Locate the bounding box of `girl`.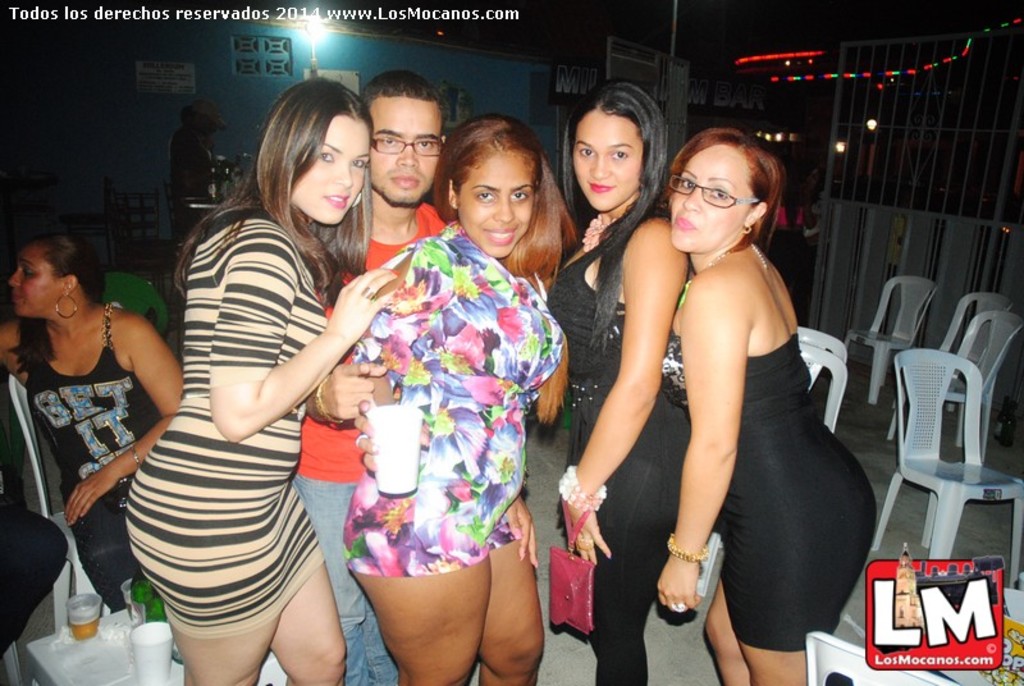
Bounding box: 532 73 690 685.
